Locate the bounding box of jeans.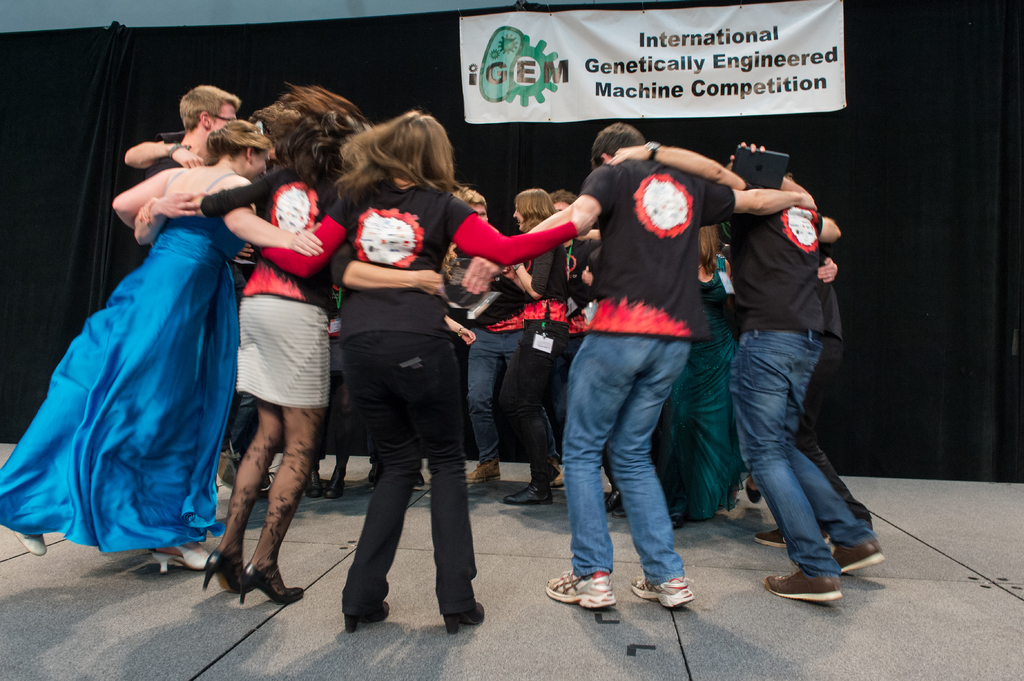
Bounding box: locate(740, 307, 877, 609).
